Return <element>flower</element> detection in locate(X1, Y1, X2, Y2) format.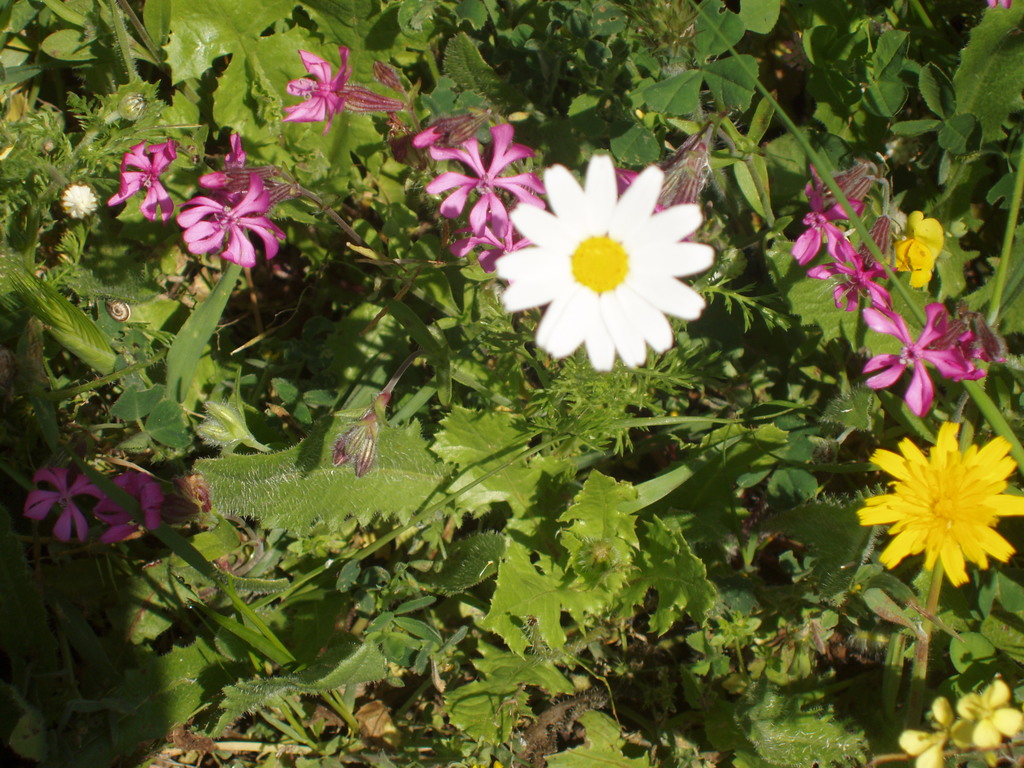
locate(856, 421, 1023, 584).
